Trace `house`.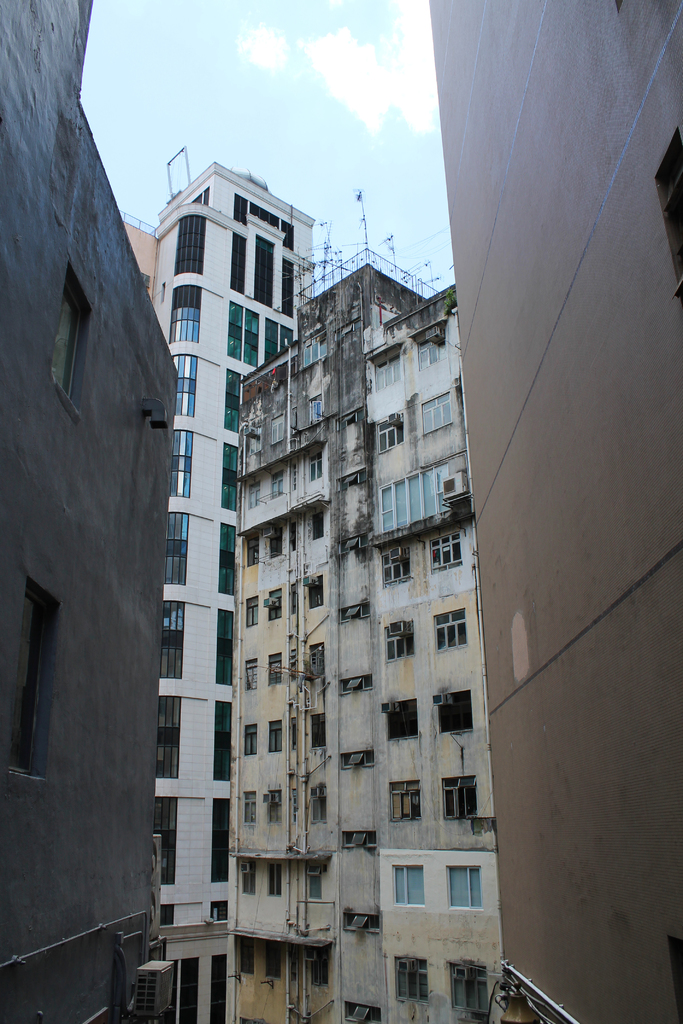
Traced to left=152, top=157, right=325, bottom=1023.
